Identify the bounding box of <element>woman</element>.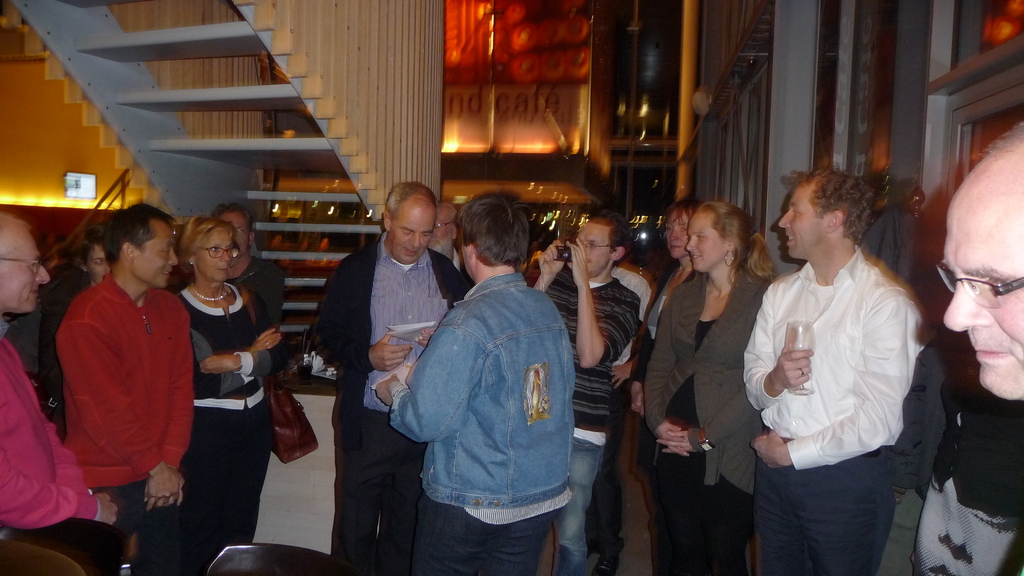
x1=636 y1=198 x2=778 y2=575.
